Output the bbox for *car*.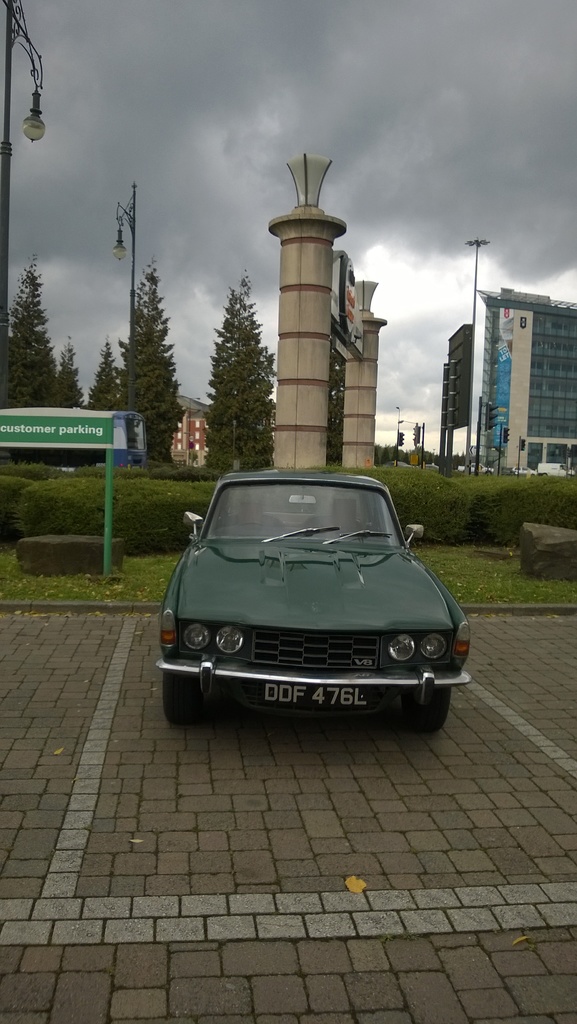
[left=159, top=472, right=472, bottom=725].
